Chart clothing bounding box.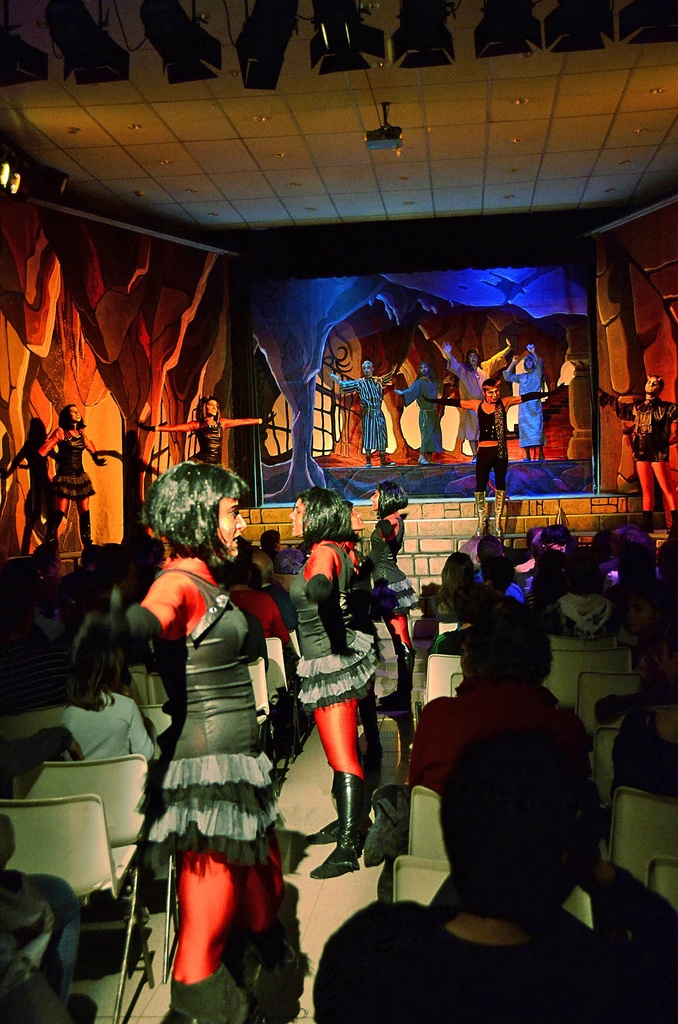
Charted: <bbox>29, 416, 105, 505</bbox>.
